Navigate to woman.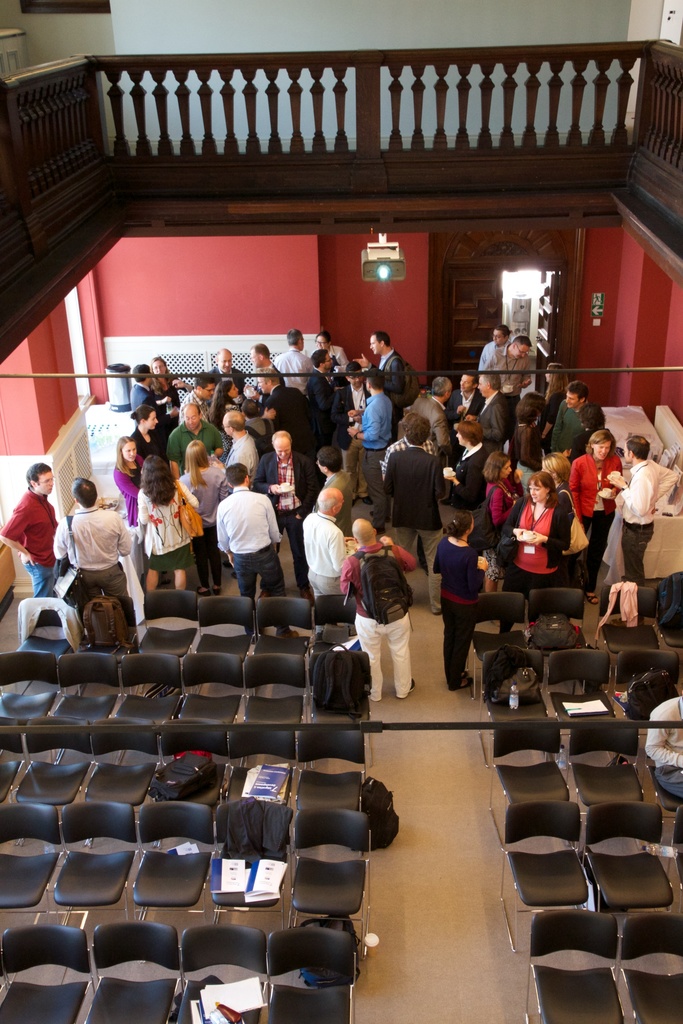
Navigation target: Rect(111, 437, 142, 583).
